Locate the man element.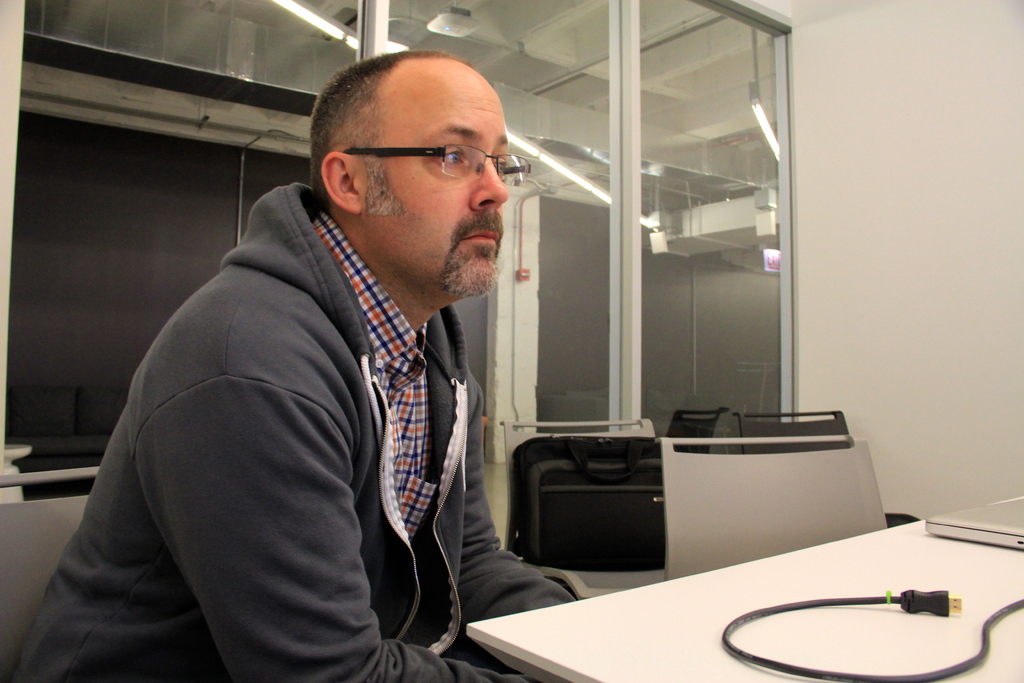
Element bbox: box=[10, 48, 582, 682].
